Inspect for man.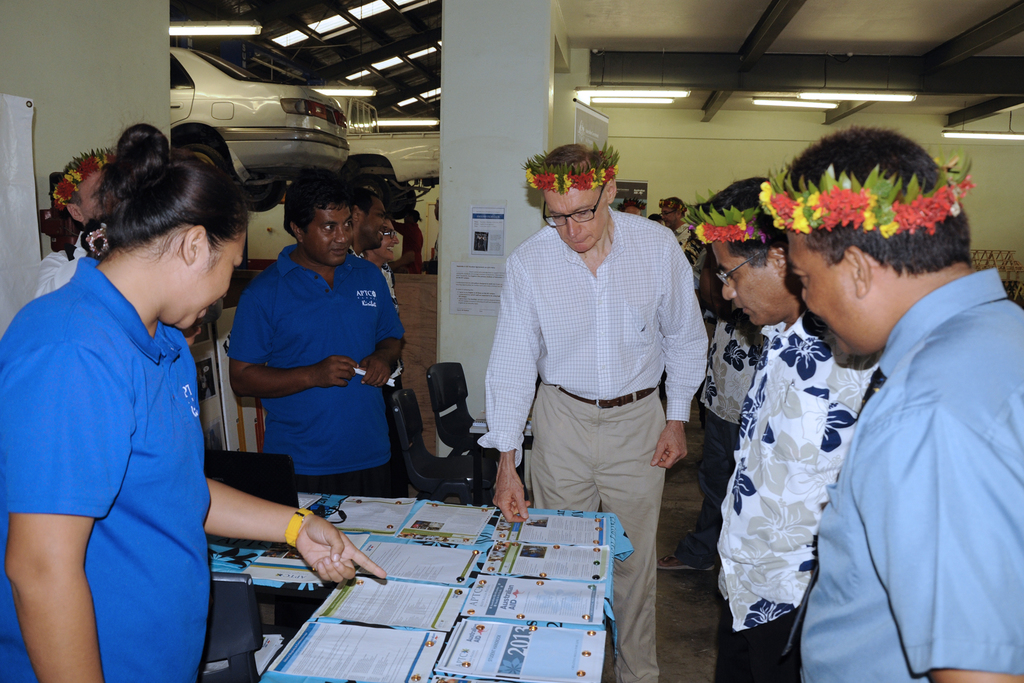
Inspection: <bbox>486, 142, 723, 591</bbox>.
